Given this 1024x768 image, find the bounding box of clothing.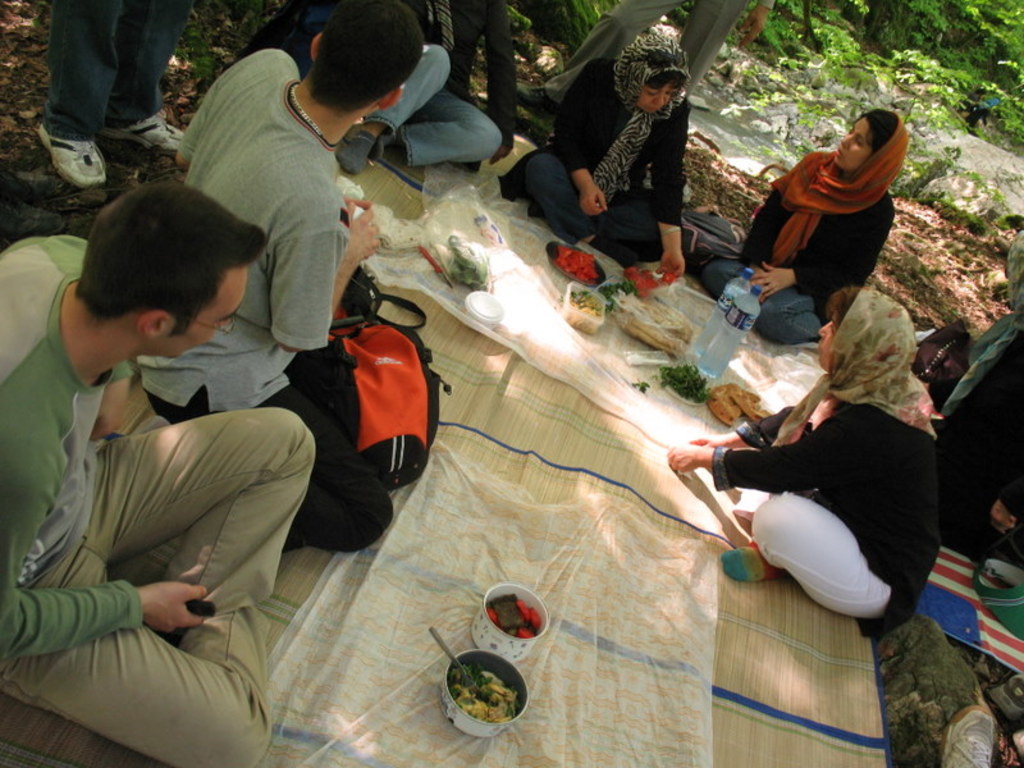
x1=703 y1=189 x2=896 y2=344.
